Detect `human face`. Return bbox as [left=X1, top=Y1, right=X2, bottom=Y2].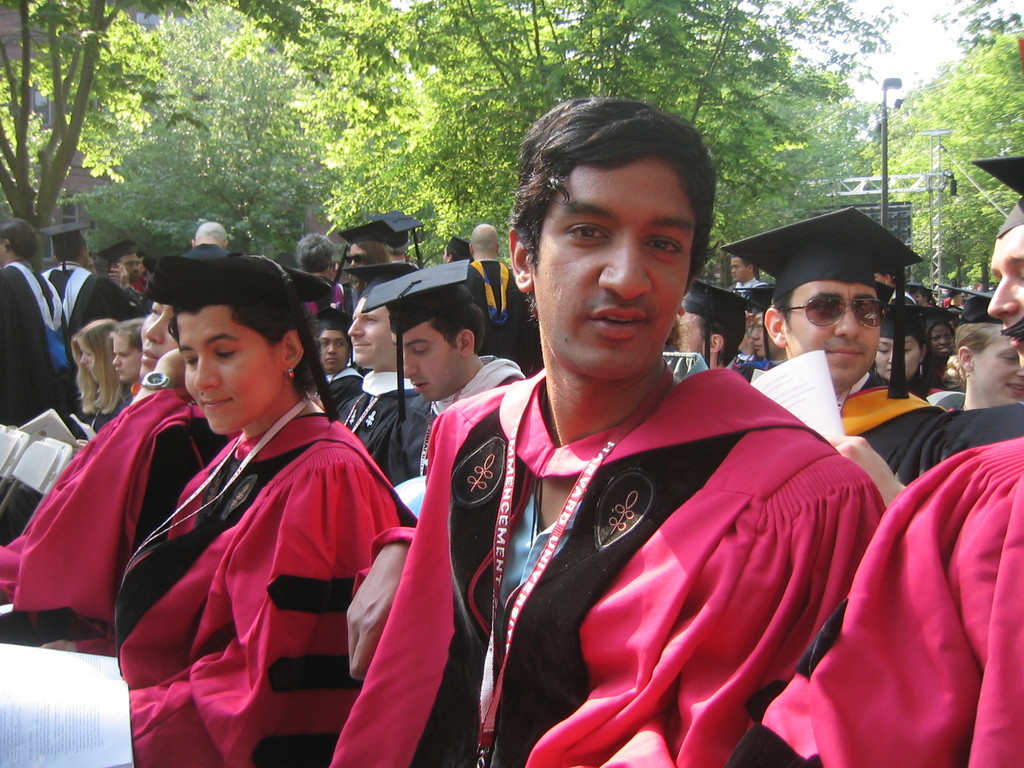
[left=970, top=336, right=1021, bottom=399].
